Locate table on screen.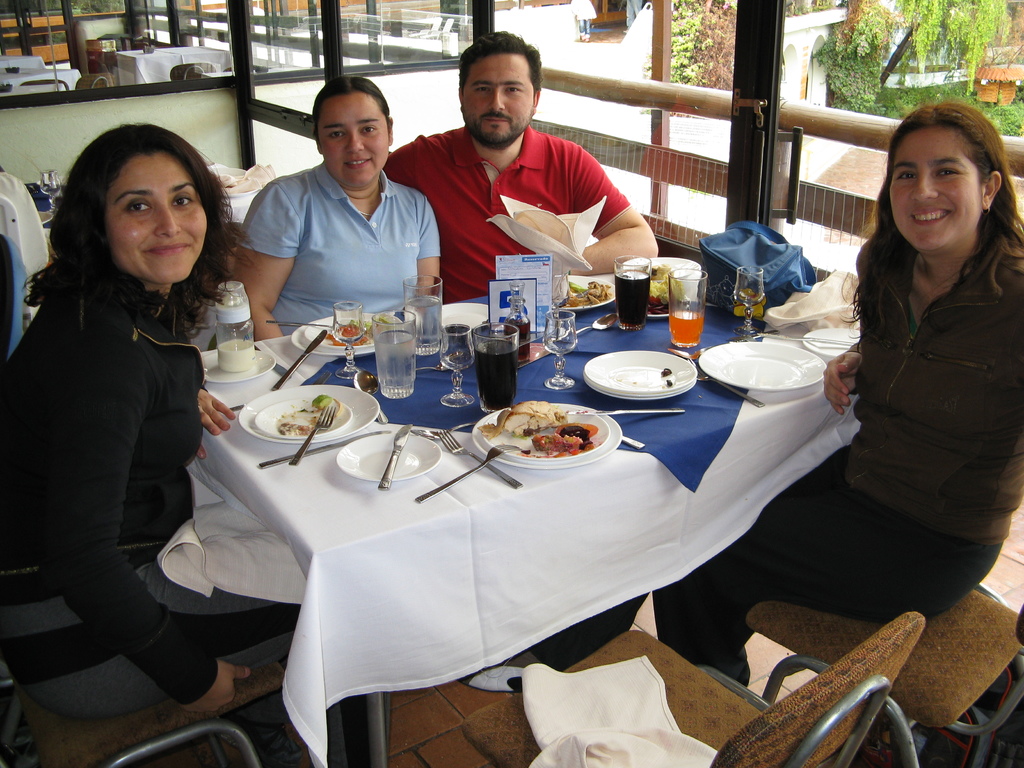
On screen at 0, 68, 81, 92.
